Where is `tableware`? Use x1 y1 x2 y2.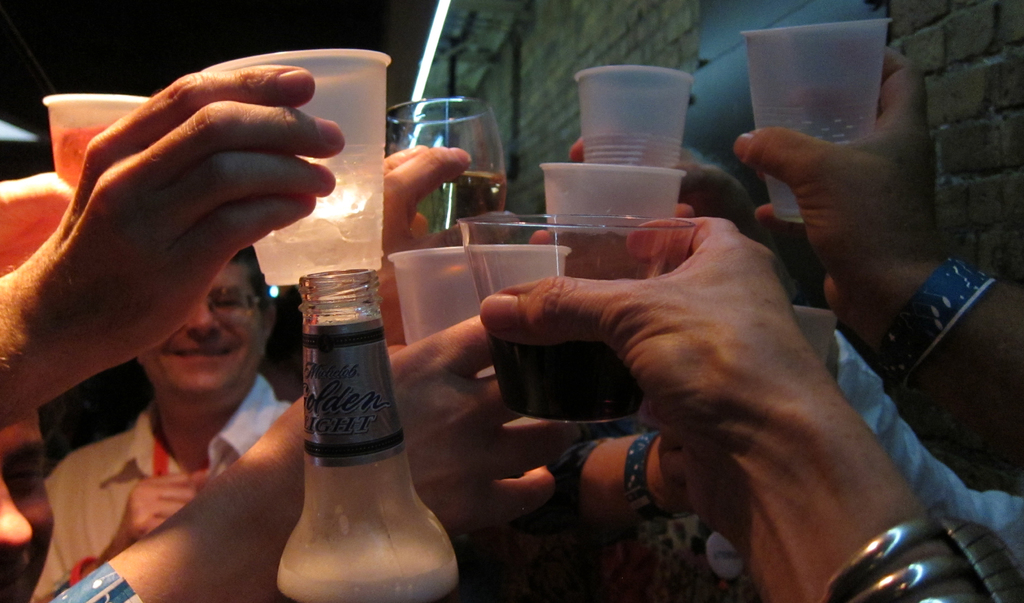
541 161 692 284.
